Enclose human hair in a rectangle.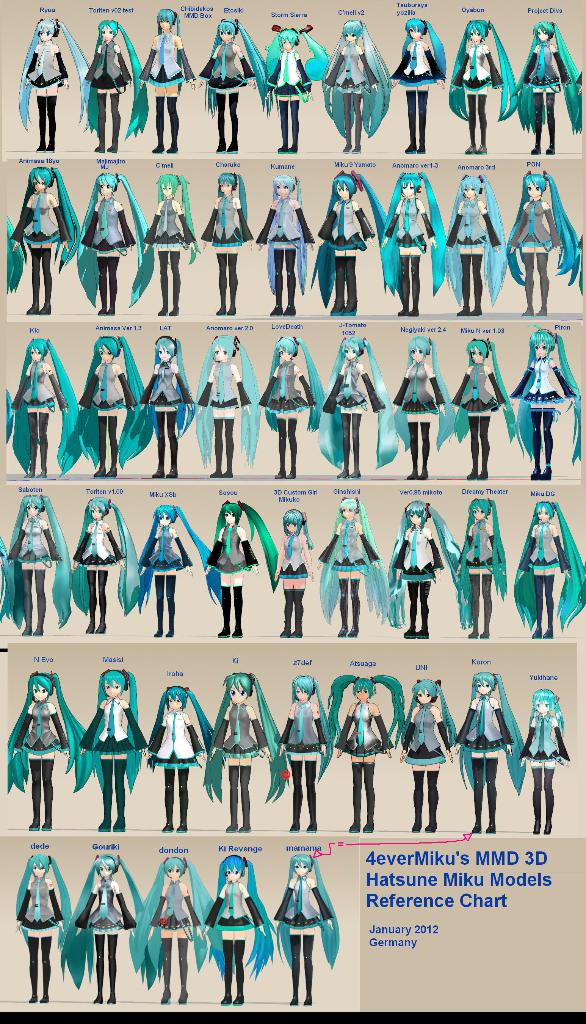
BBox(58, 855, 158, 988).
